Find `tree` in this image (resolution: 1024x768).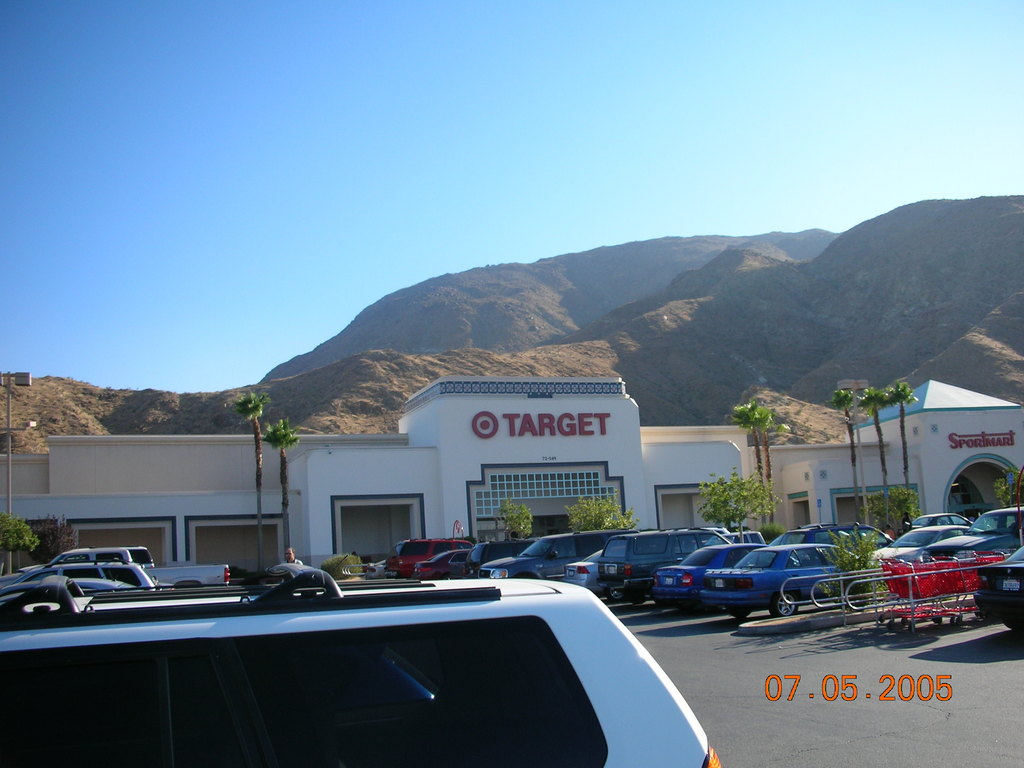
detection(863, 383, 886, 527).
